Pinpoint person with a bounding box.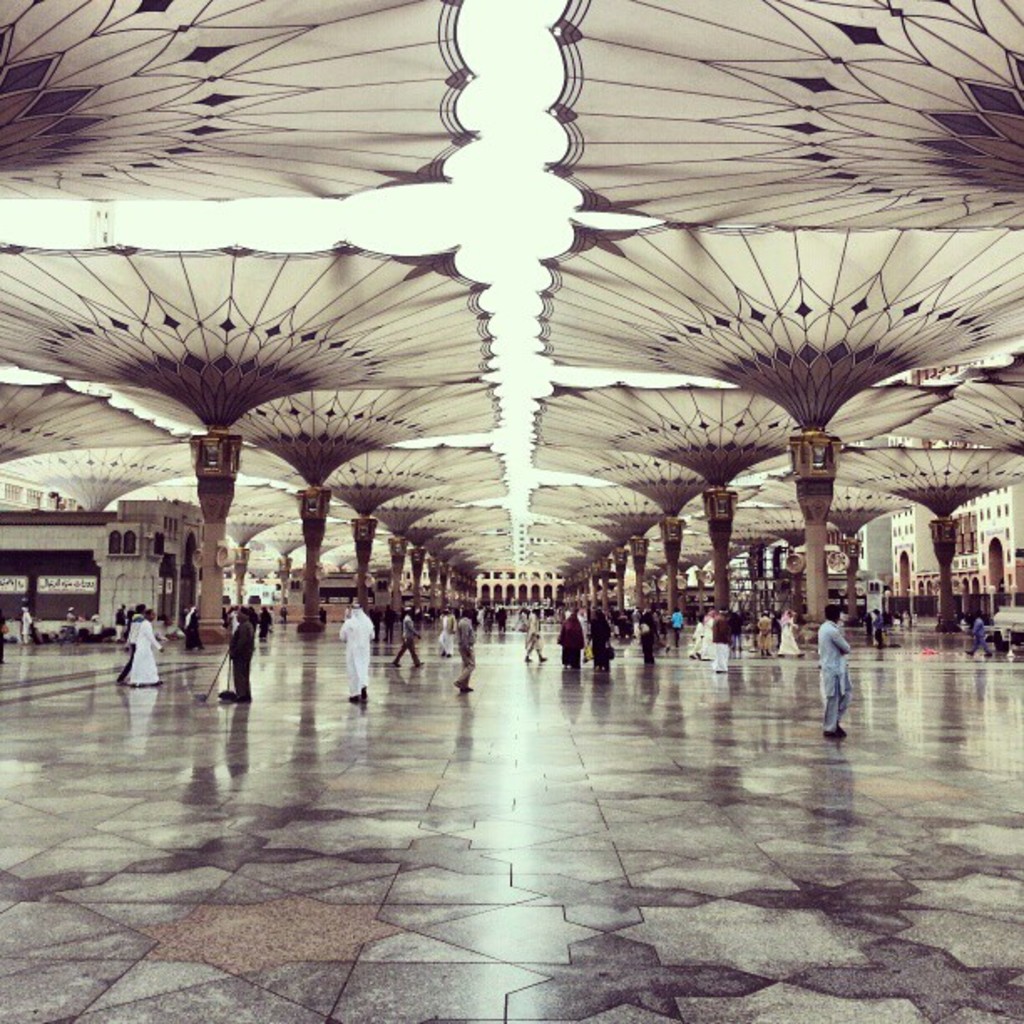
(x1=67, y1=607, x2=72, y2=629).
